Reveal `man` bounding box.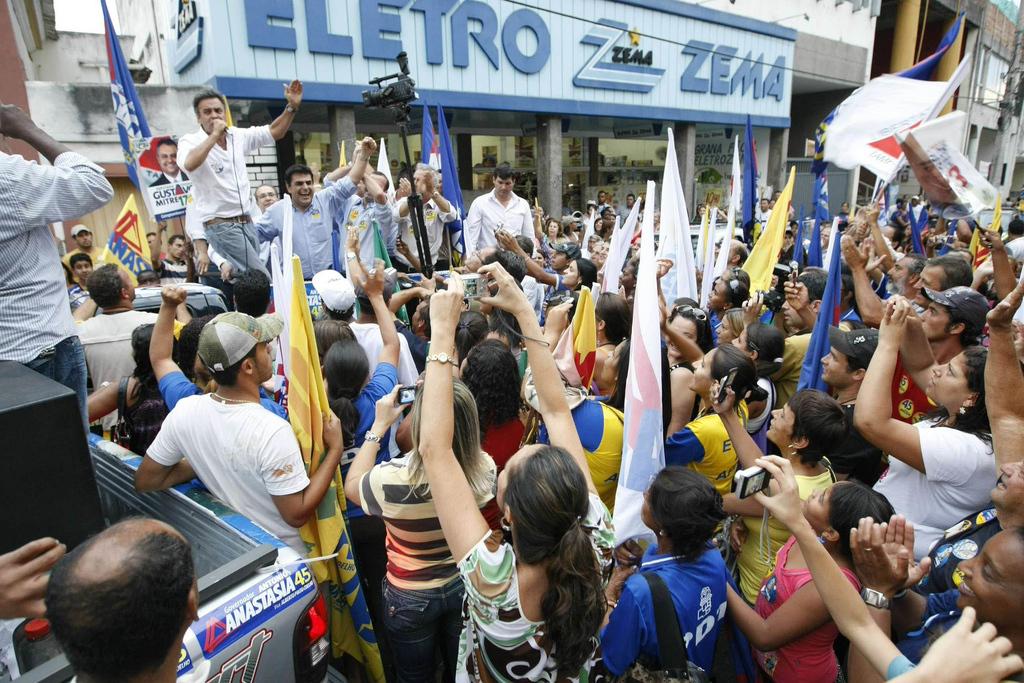
Revealed: detection(73, 261, 190, 434).
